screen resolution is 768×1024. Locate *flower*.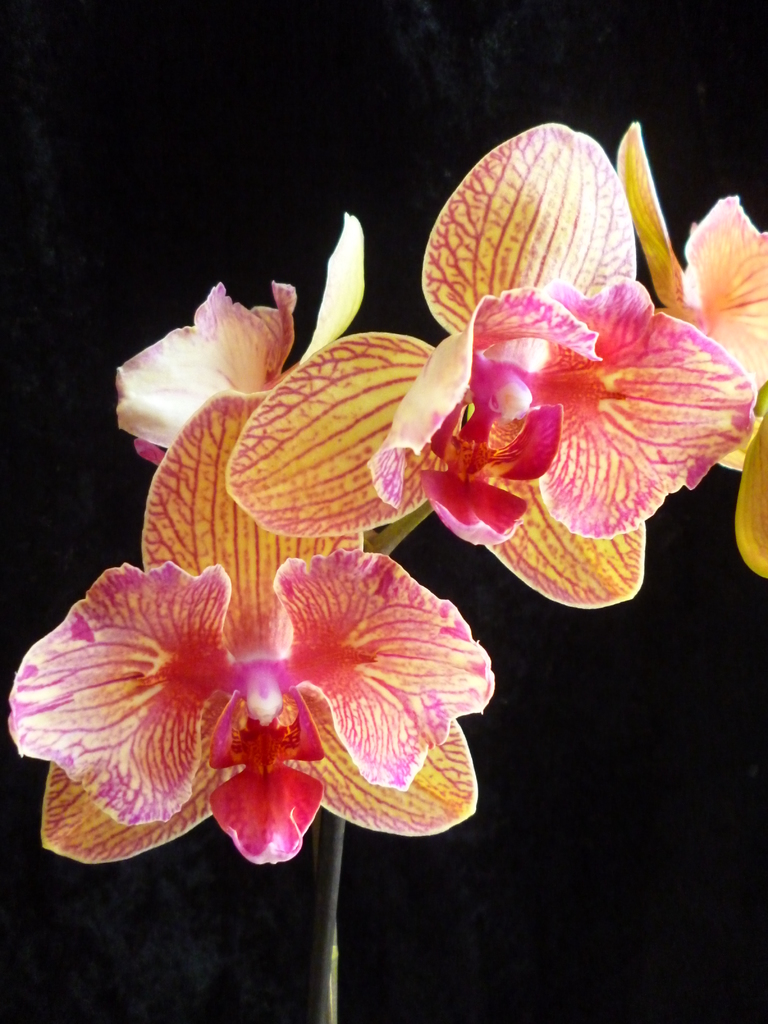
bbox=(111, 207, 366, 468).
